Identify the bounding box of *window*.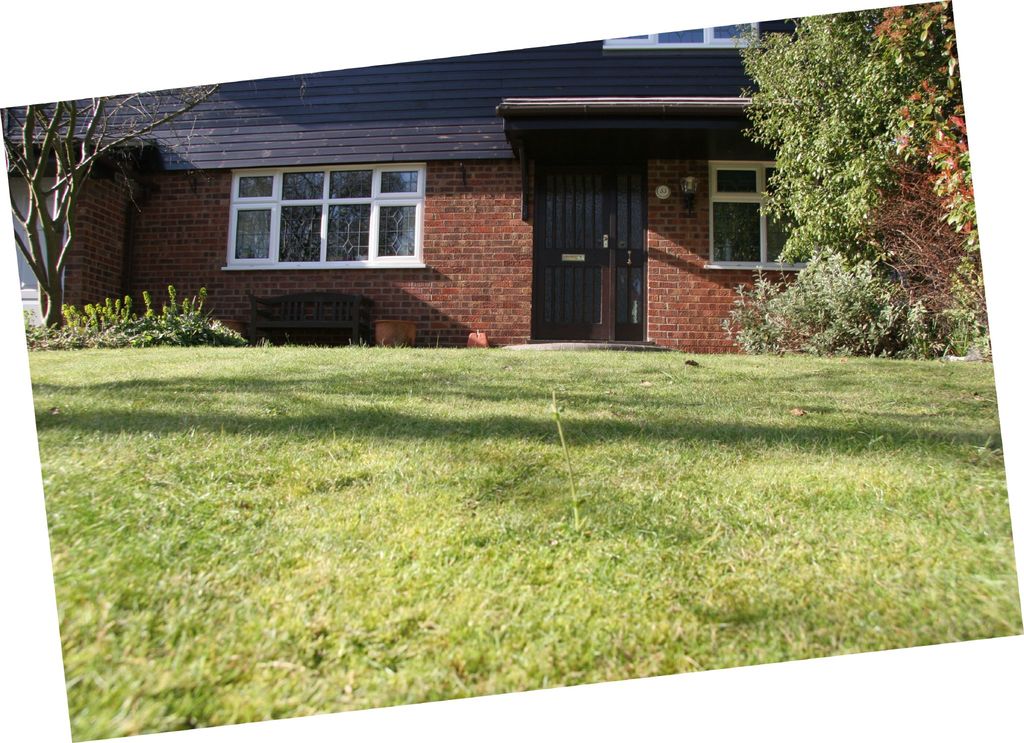
220 168 425 266.
